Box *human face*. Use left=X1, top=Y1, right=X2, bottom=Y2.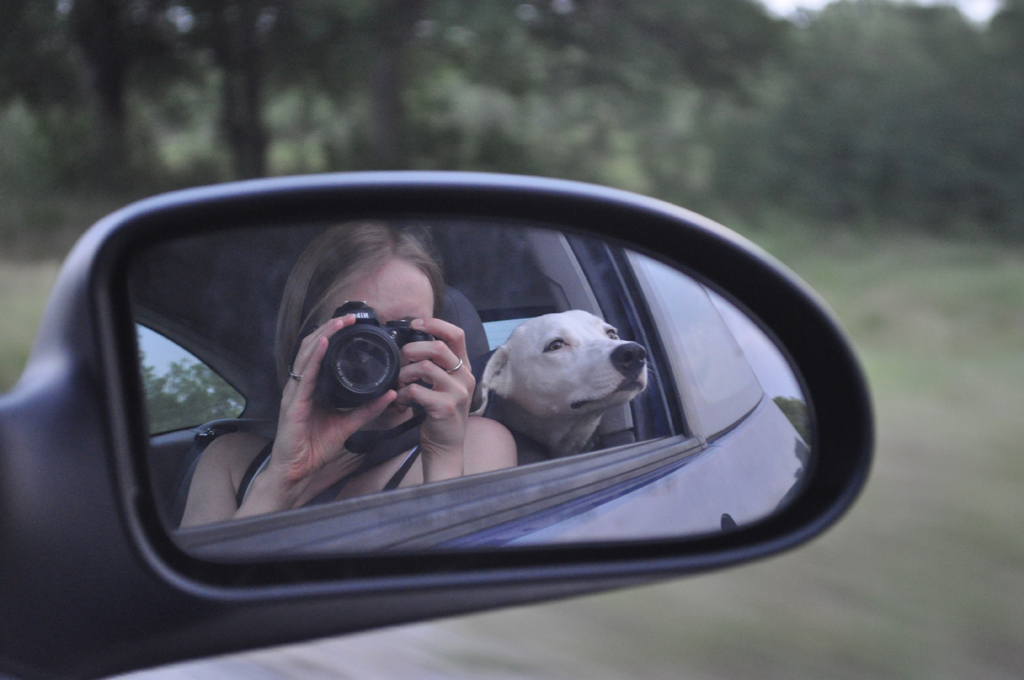
left=320, top=257, right=439, bottom=431.
